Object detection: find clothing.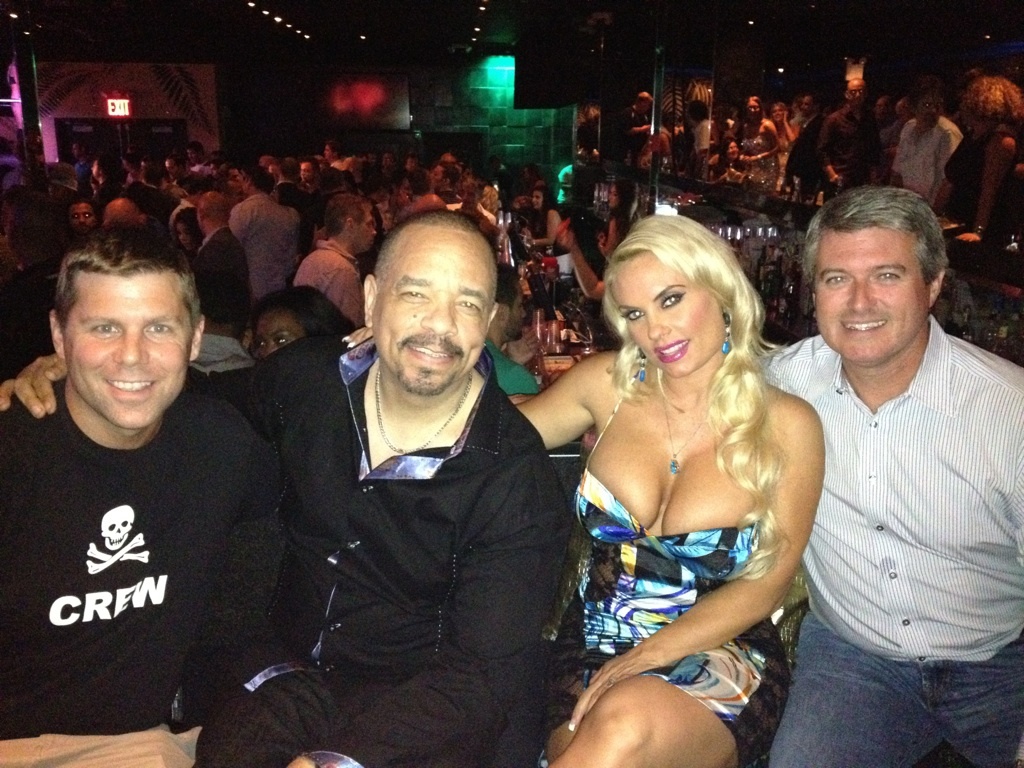
877, 111, 896, 195.
